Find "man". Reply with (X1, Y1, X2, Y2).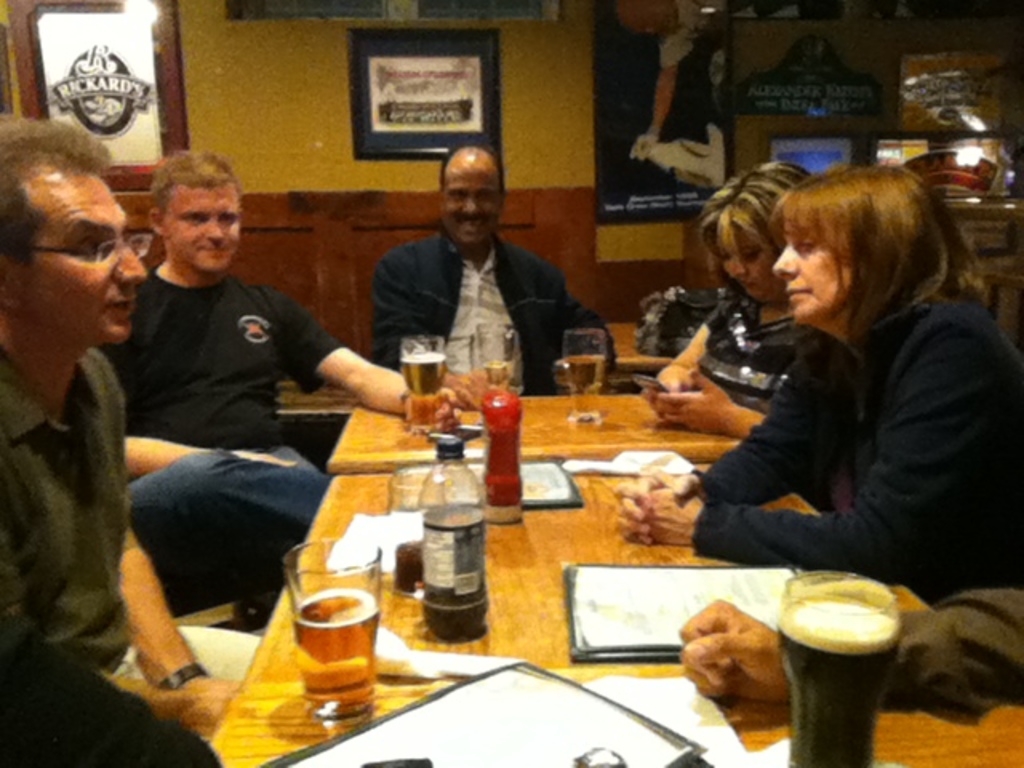
(352, 146, 602, 403).
